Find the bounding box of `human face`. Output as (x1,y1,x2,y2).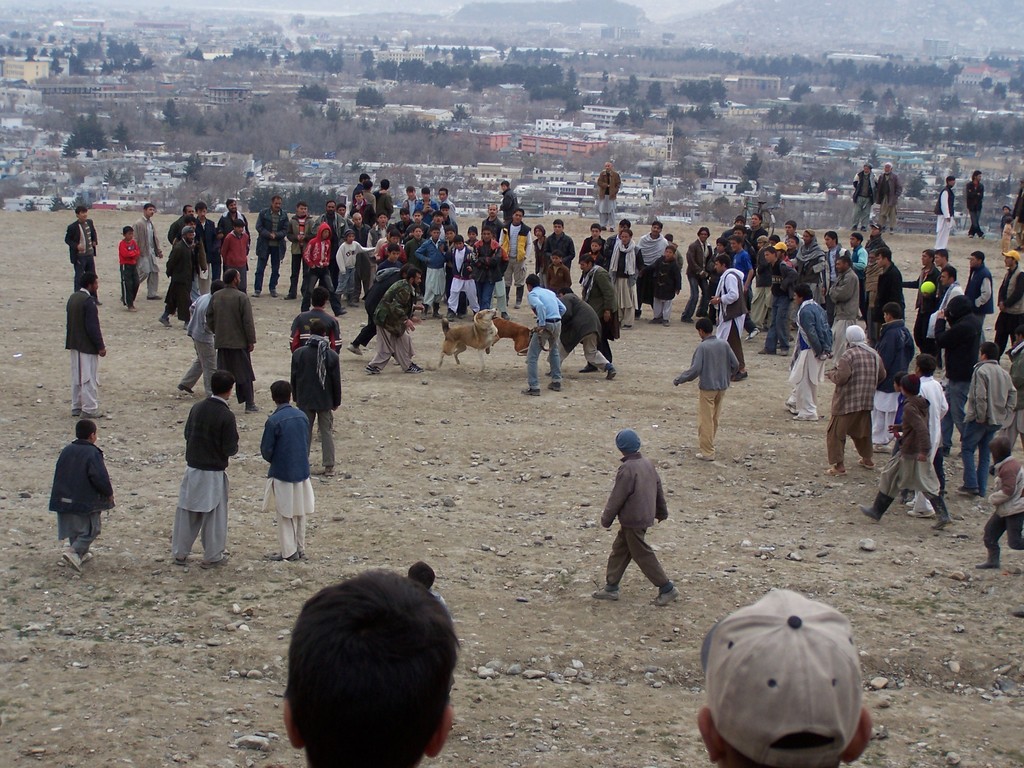
(388,246,402,262).
